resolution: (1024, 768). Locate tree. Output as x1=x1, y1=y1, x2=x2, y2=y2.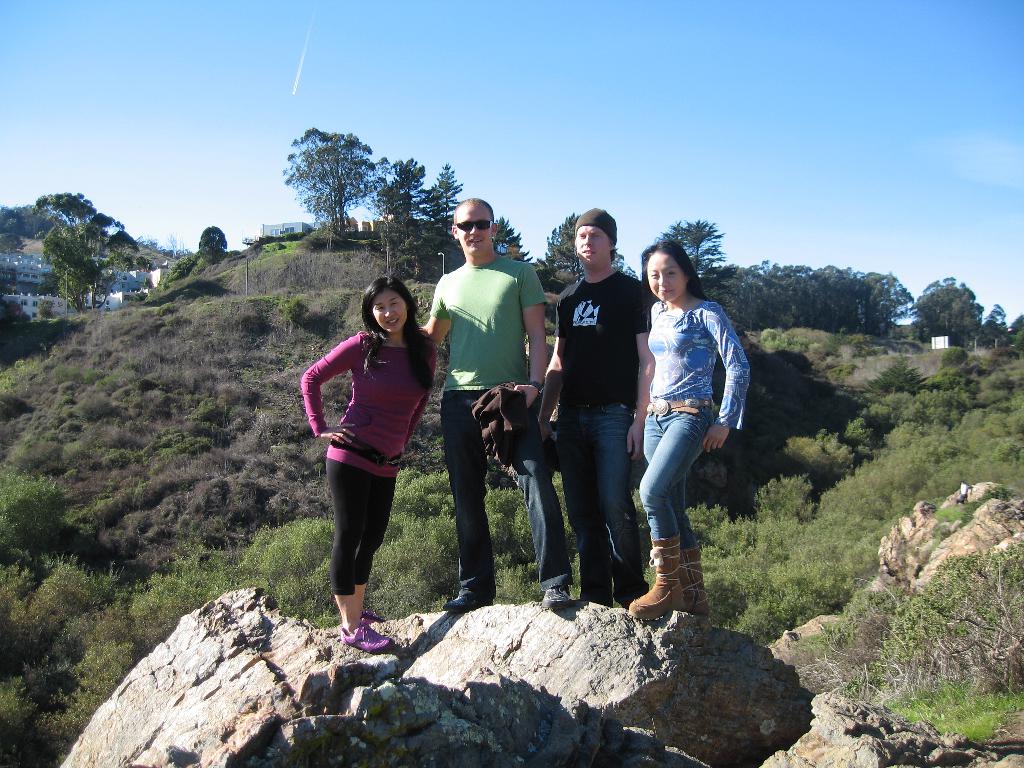
x1=278, y1=120, x2=379, y2=236.
